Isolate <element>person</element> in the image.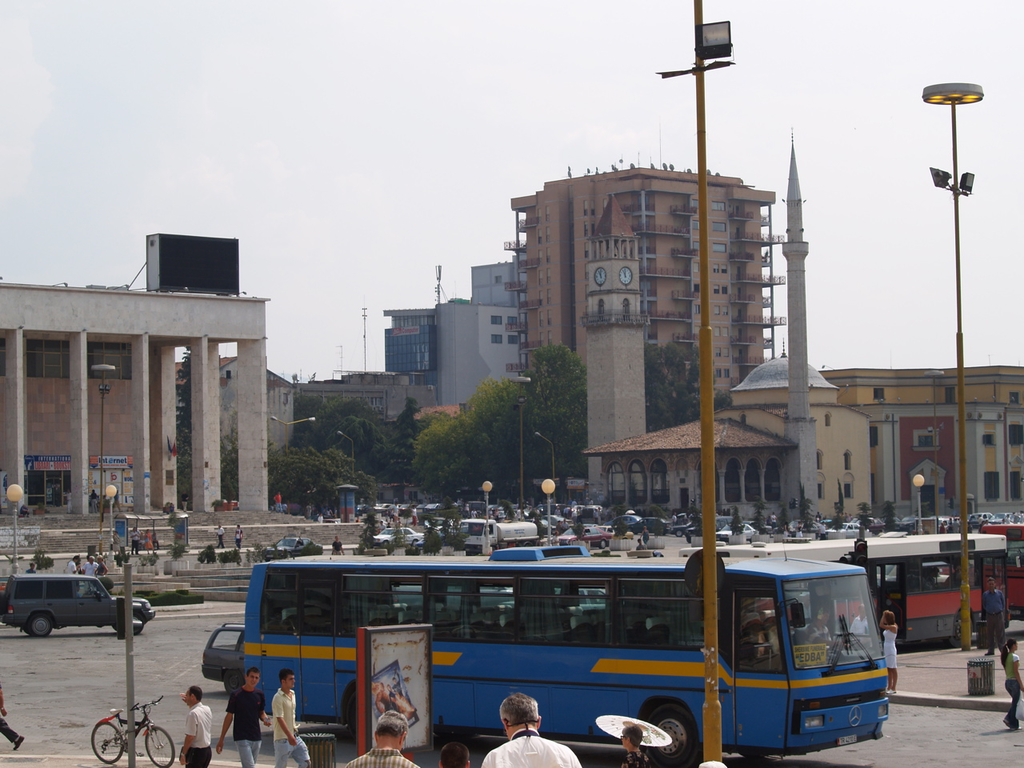
Isolated region: (1002, 628, 1023, 728).
